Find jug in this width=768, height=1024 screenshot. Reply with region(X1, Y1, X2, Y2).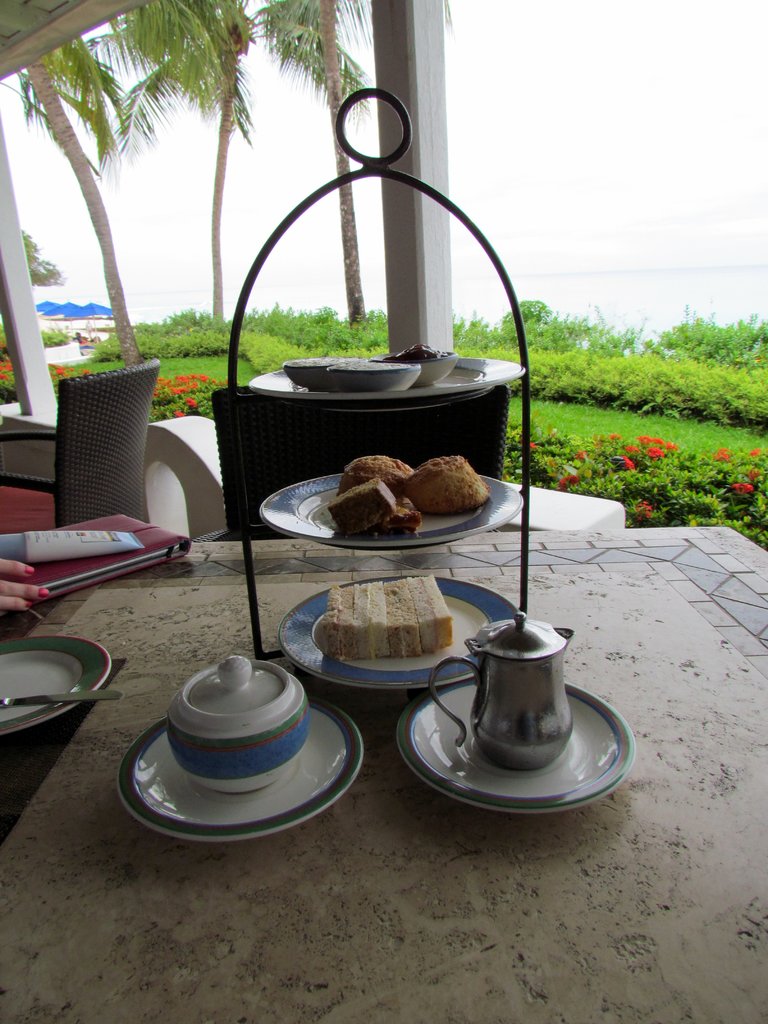
region(428, 610, 571, 778).
